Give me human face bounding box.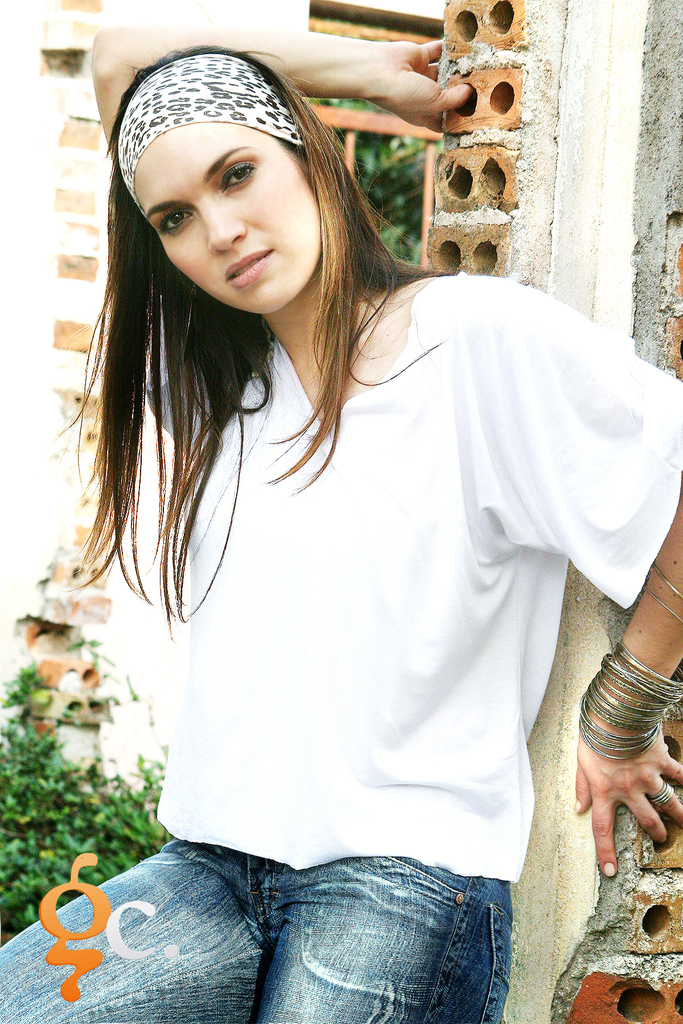
(left=134, top=121, right=322, bottom=314).
